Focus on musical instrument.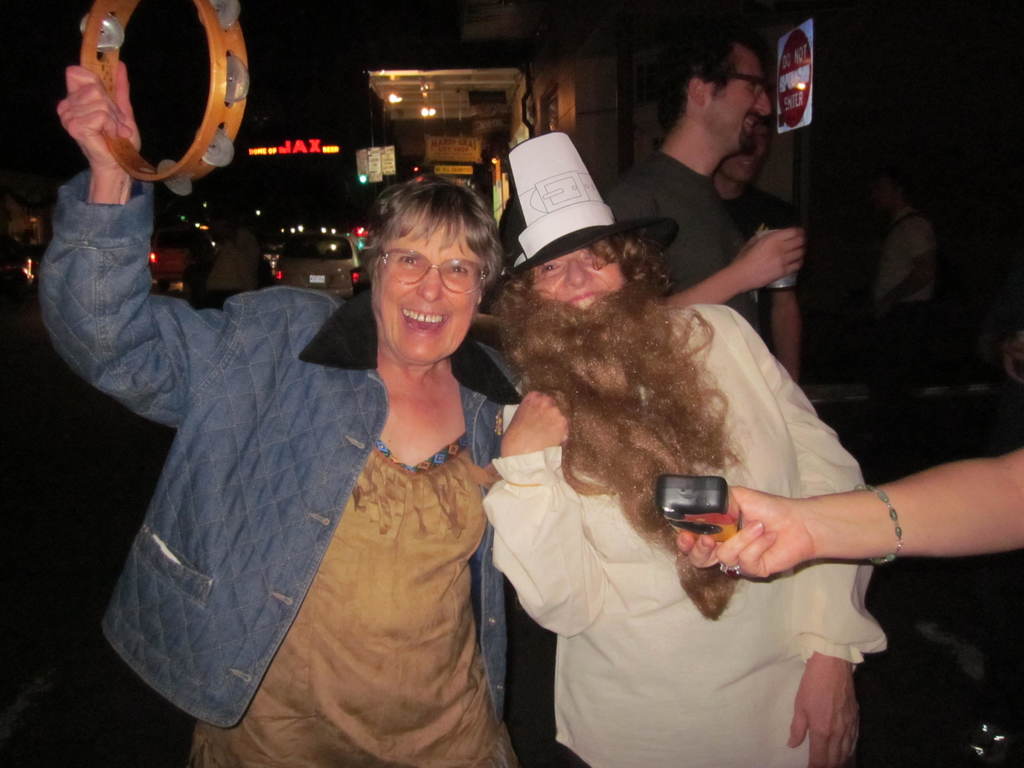
Focused at 78,0,252,199.
